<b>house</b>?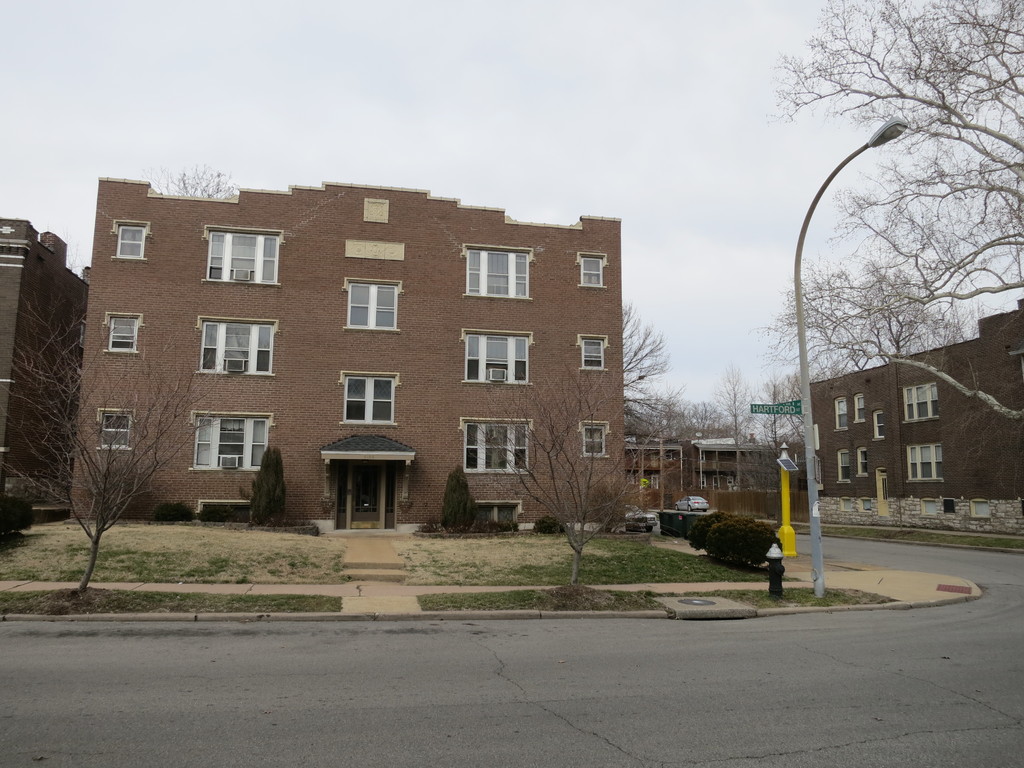
<bbox>0, 220, 91, 520</bbox>
